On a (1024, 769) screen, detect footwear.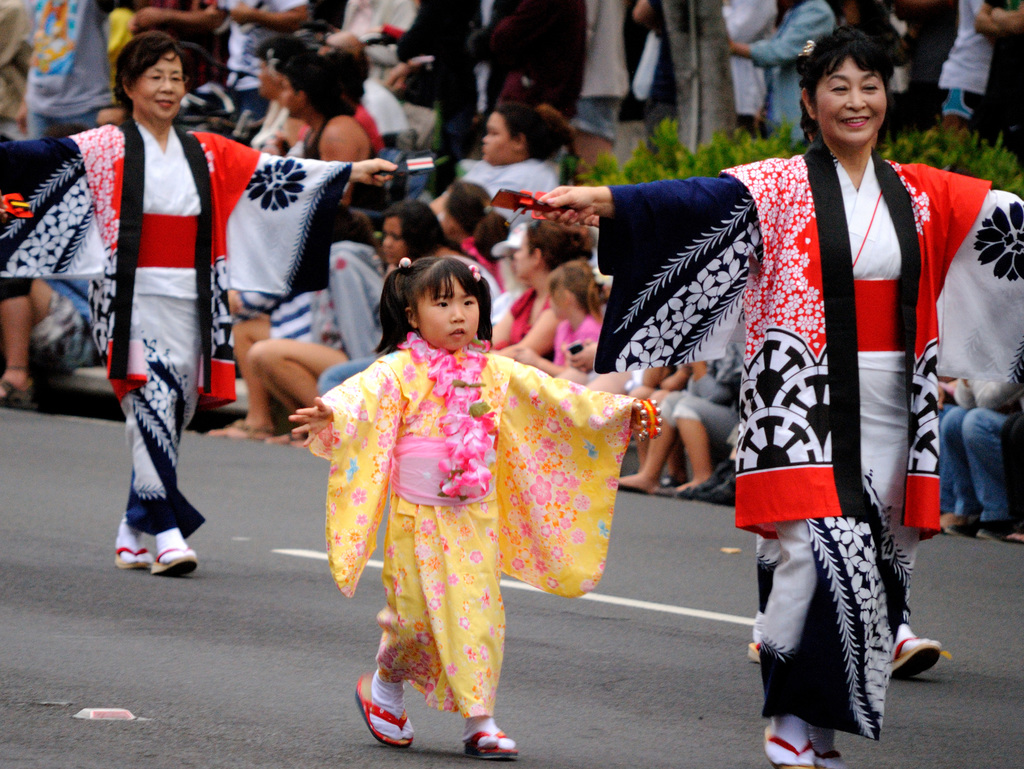
(x1=890, y1=637, x2=939, y2=676).
